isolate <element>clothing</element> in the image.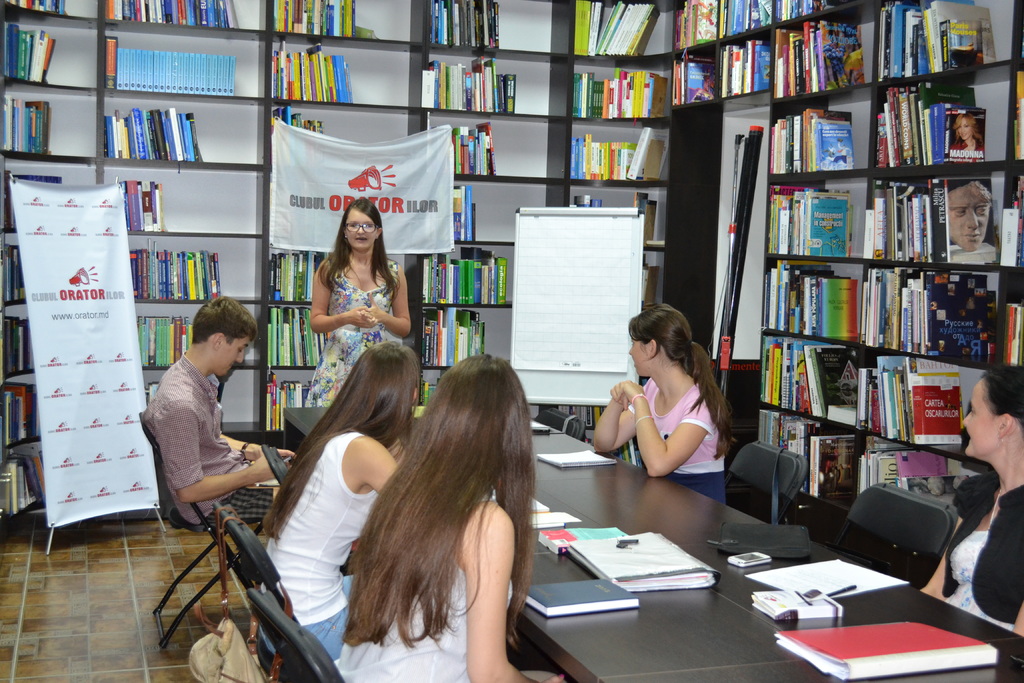
Isolated region: {"left": 335, "top": 490, "right": 554, "bottom": 682}.
